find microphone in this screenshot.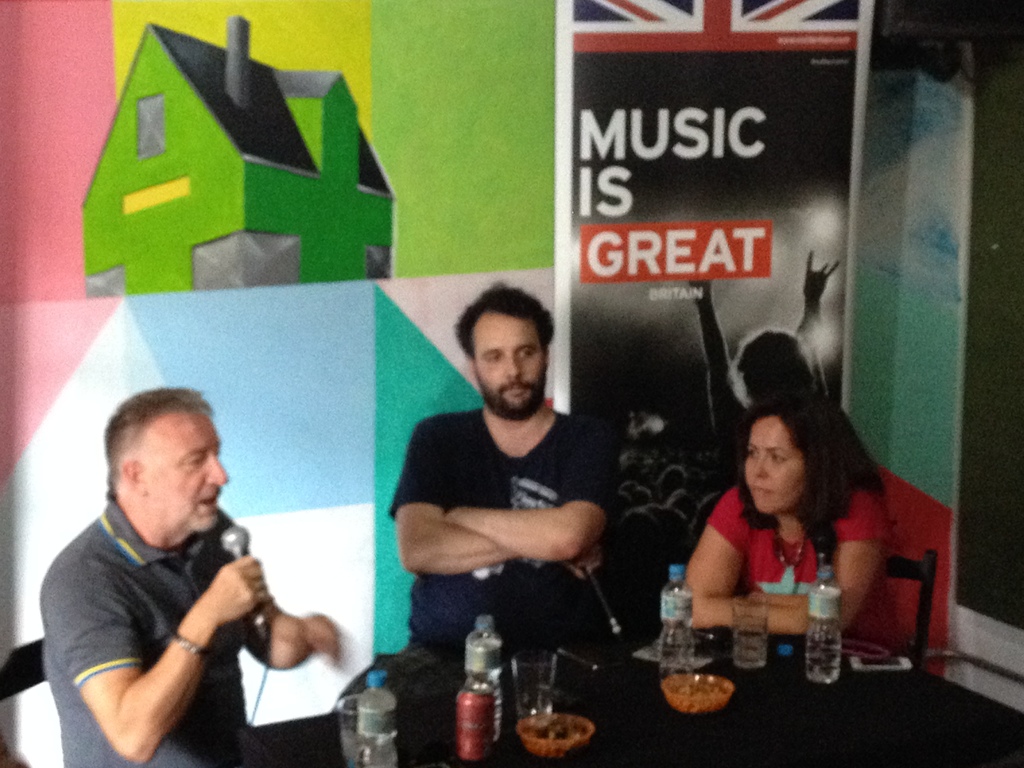
The bounding box for microphone is bbox=[215, 524, 267, 646].
